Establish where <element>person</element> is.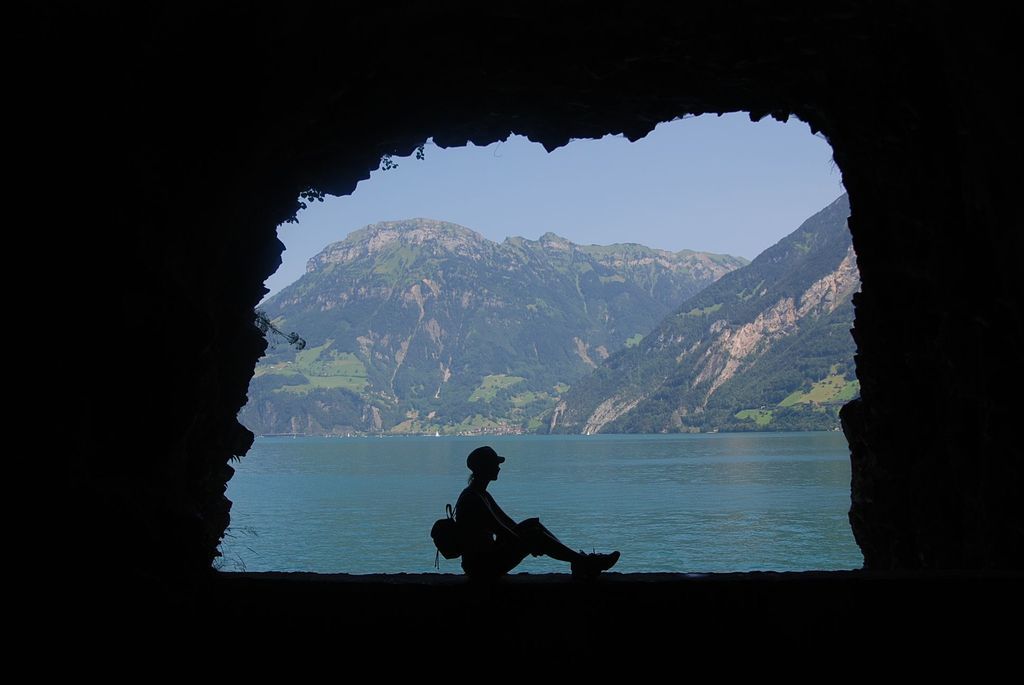
Established at (450,445,623,574).
